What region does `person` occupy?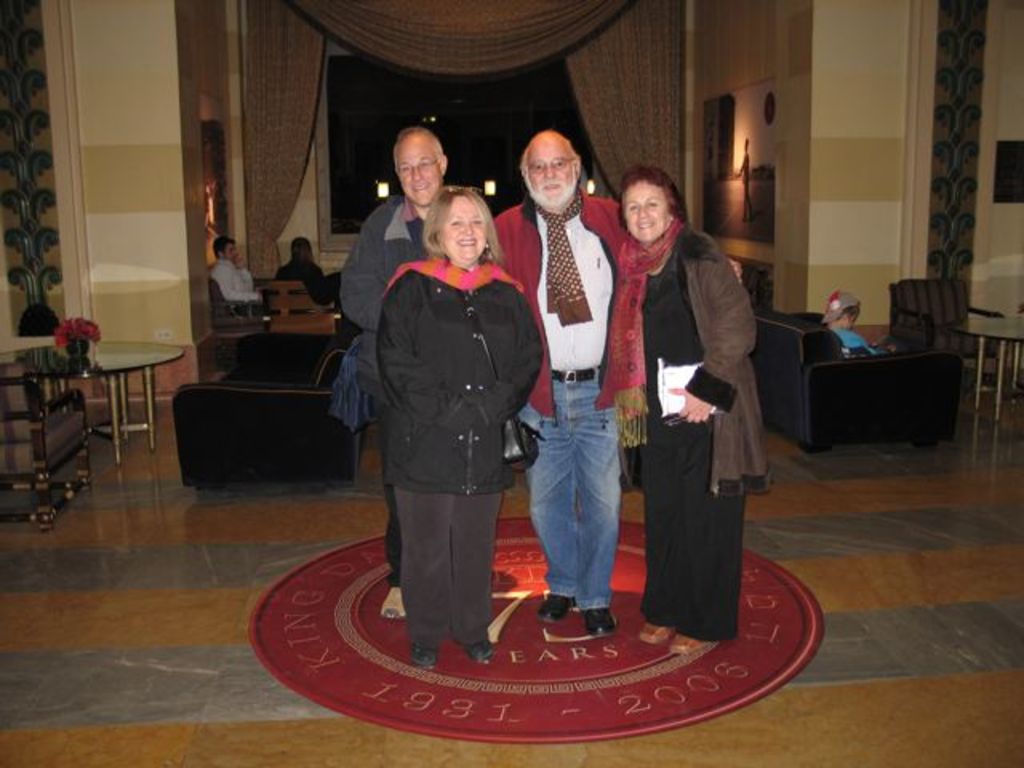
202, 235, 272, 322.
